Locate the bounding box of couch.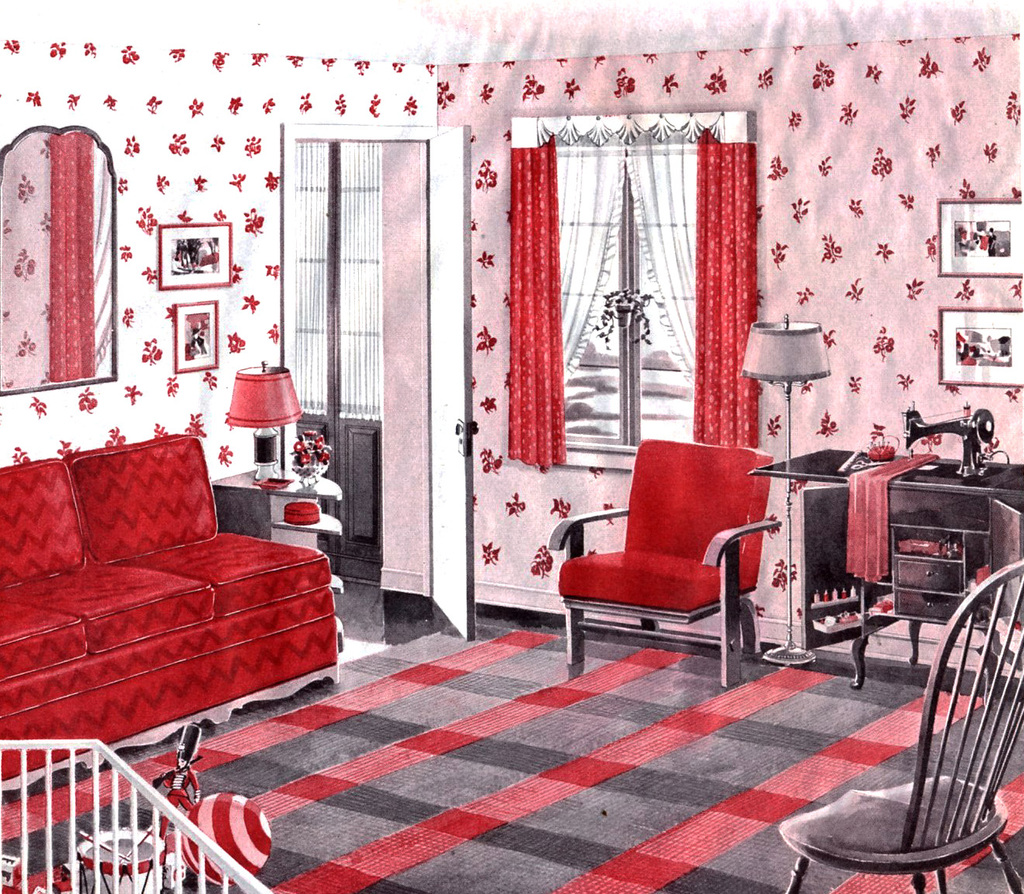
Bounding box: left=0, top=404, right=338, bottom=768.
